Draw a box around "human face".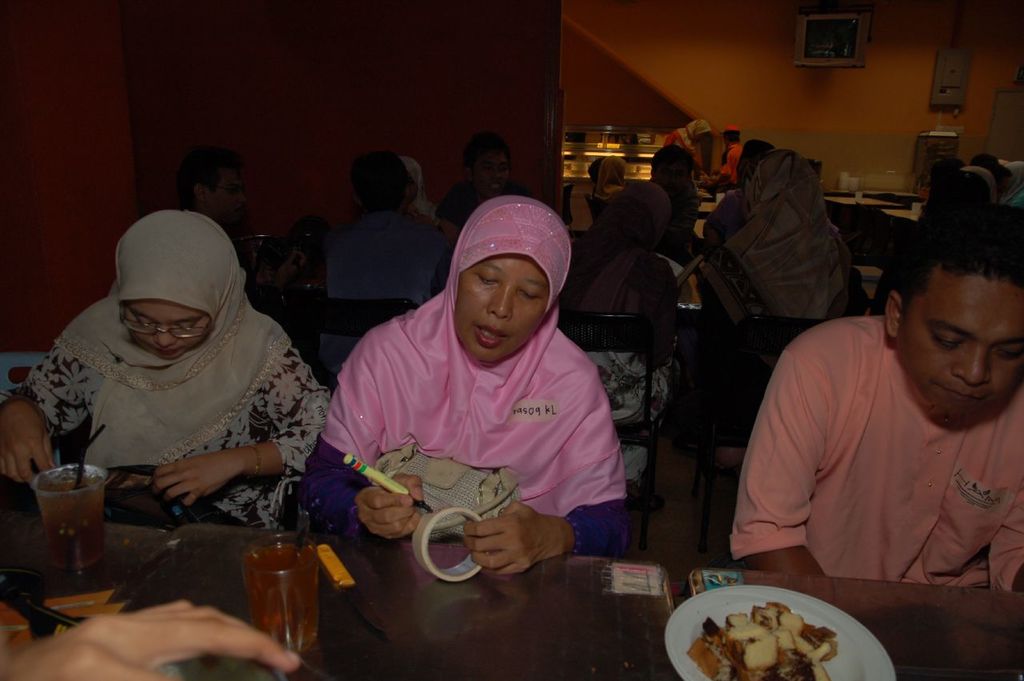
<box>470,151,511,198</box>.
